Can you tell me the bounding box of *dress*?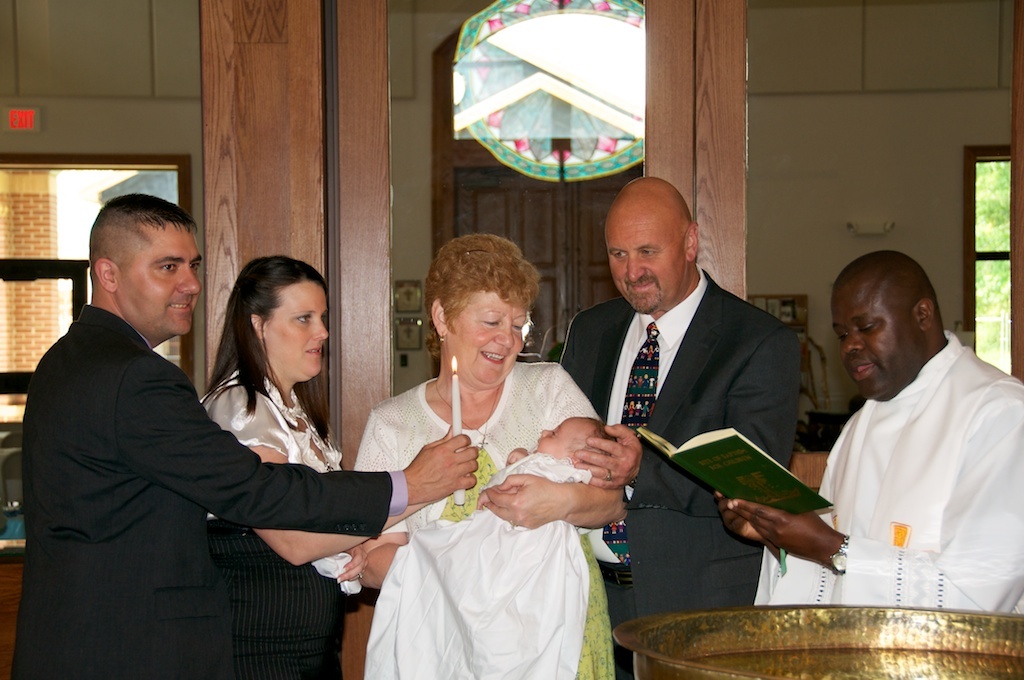
BBox(438, 449, 619, 679).
